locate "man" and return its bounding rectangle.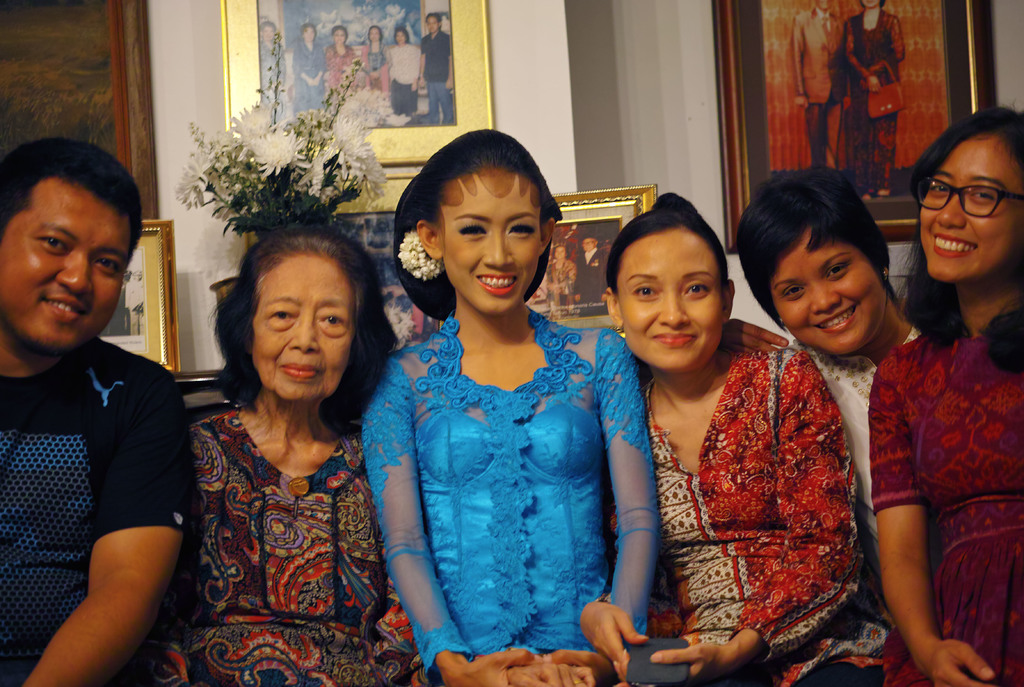
left=0, top=127, right=207, bottom=686.
